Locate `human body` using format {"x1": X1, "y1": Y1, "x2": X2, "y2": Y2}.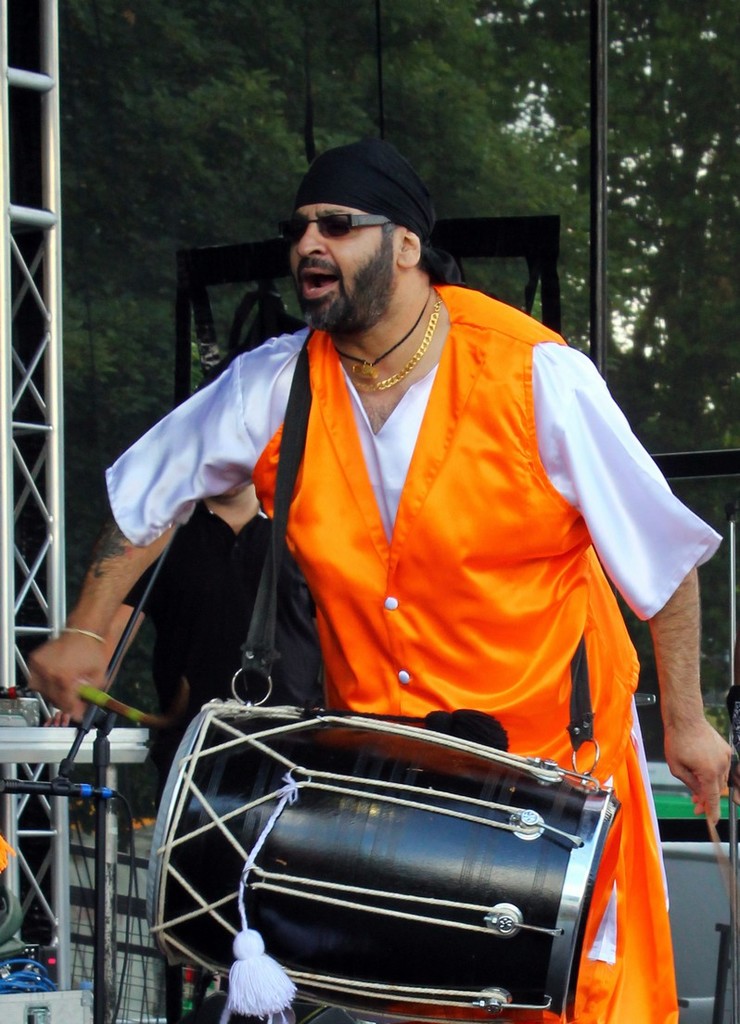
{"x1": 102, "y1": 497, "x2": 324, "y2": 999}.
